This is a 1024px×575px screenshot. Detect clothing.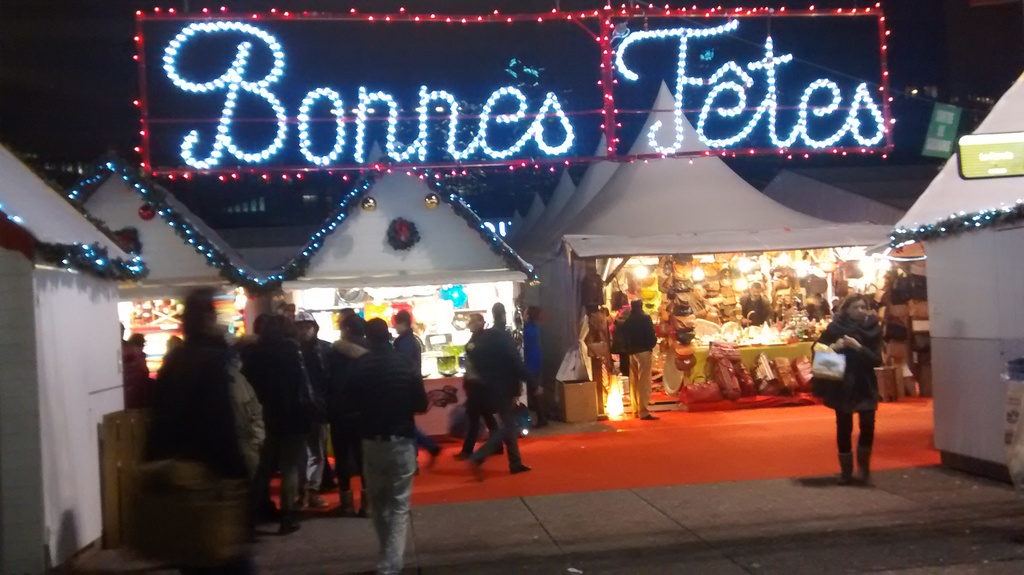
left=472, top=320, right=526, bottom=469.
